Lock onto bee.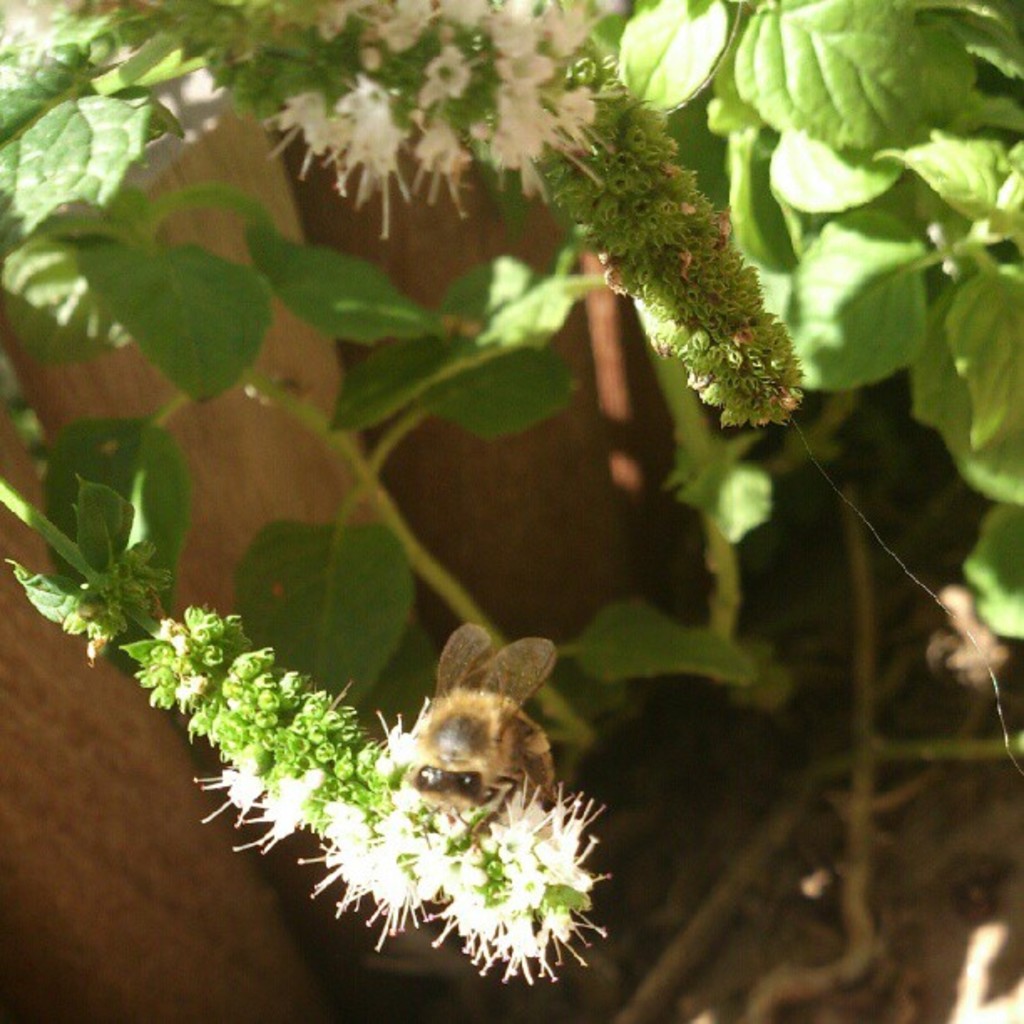
Locked: {"left": 358, "top": 634, "right": 589, "bottom": 872}.
